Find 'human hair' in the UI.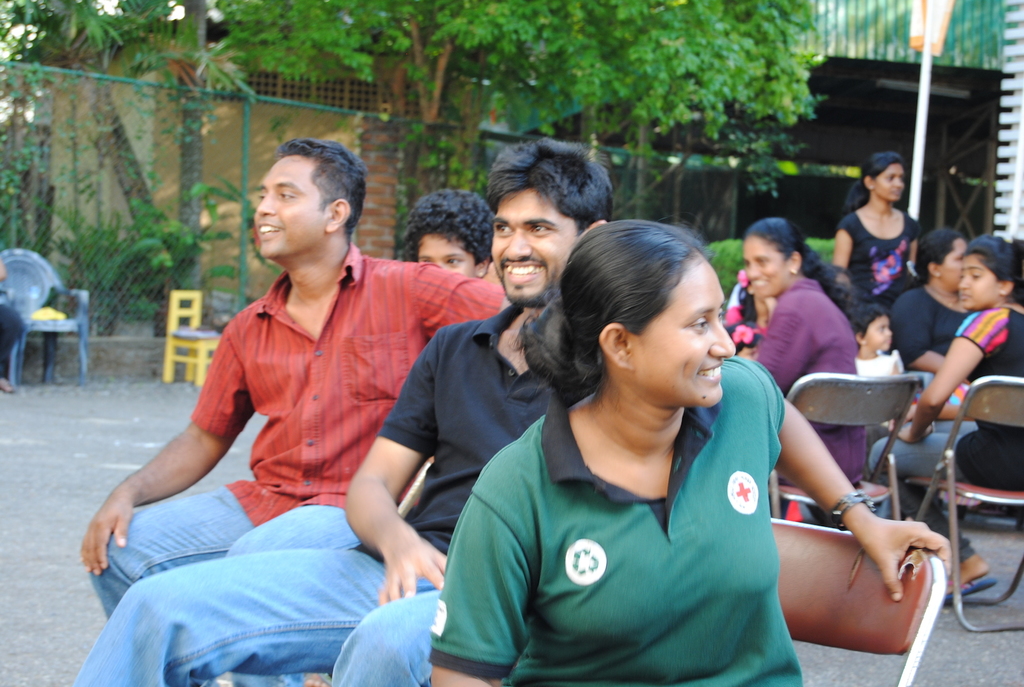
UI element at <region>850, 297, 892, 341</region>.
